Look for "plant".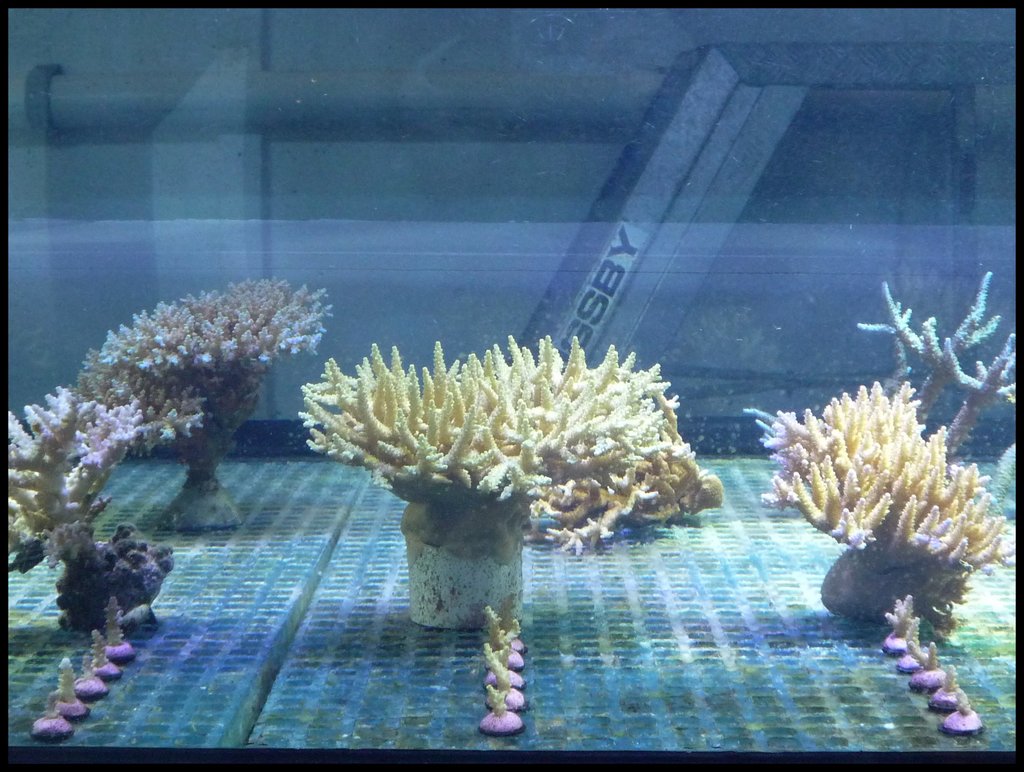
Found: BBox(20, 695, 76, 747).
